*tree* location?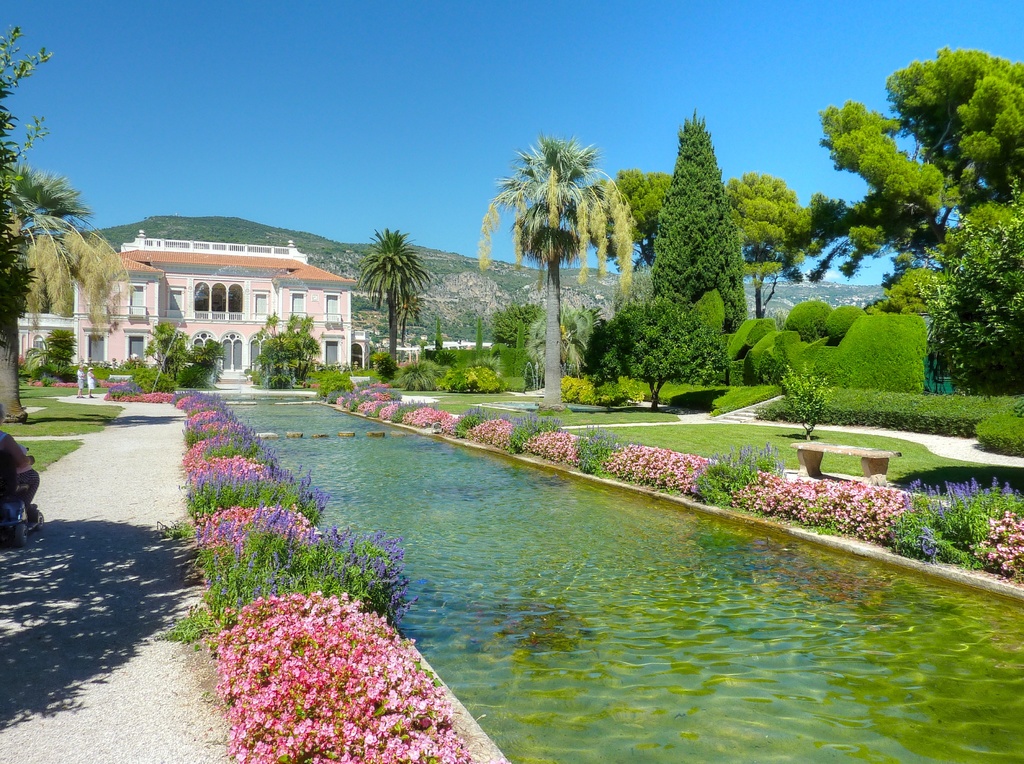
(612,169,810,321)
